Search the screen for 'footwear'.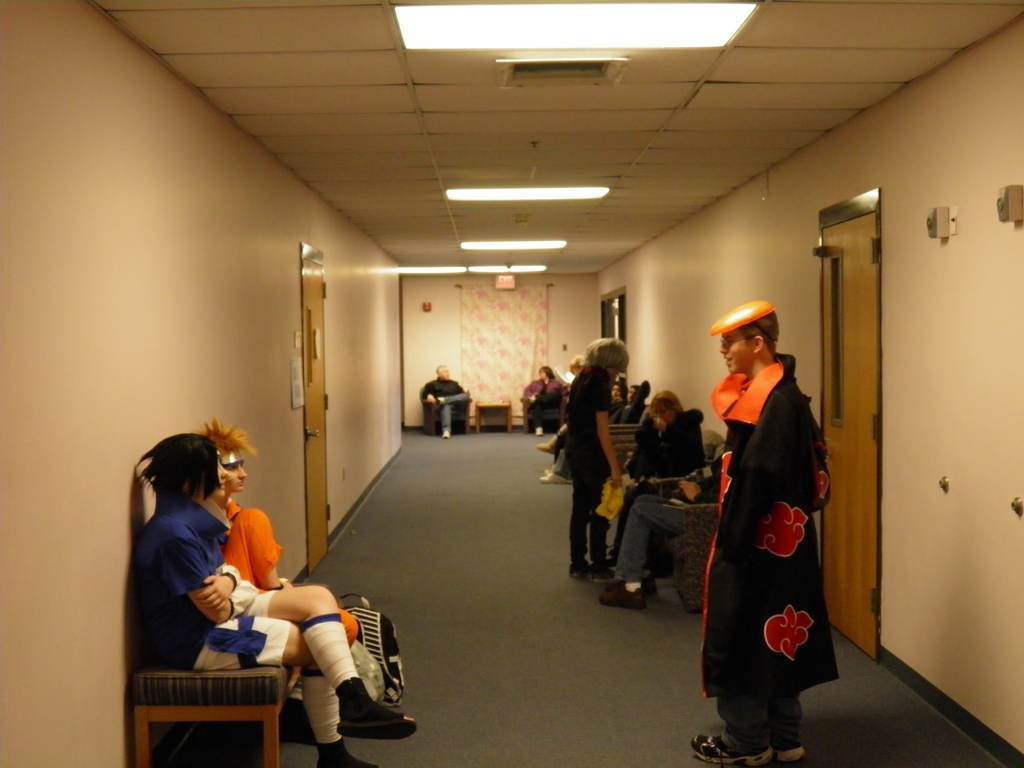
Found at 440/431/451/442.
